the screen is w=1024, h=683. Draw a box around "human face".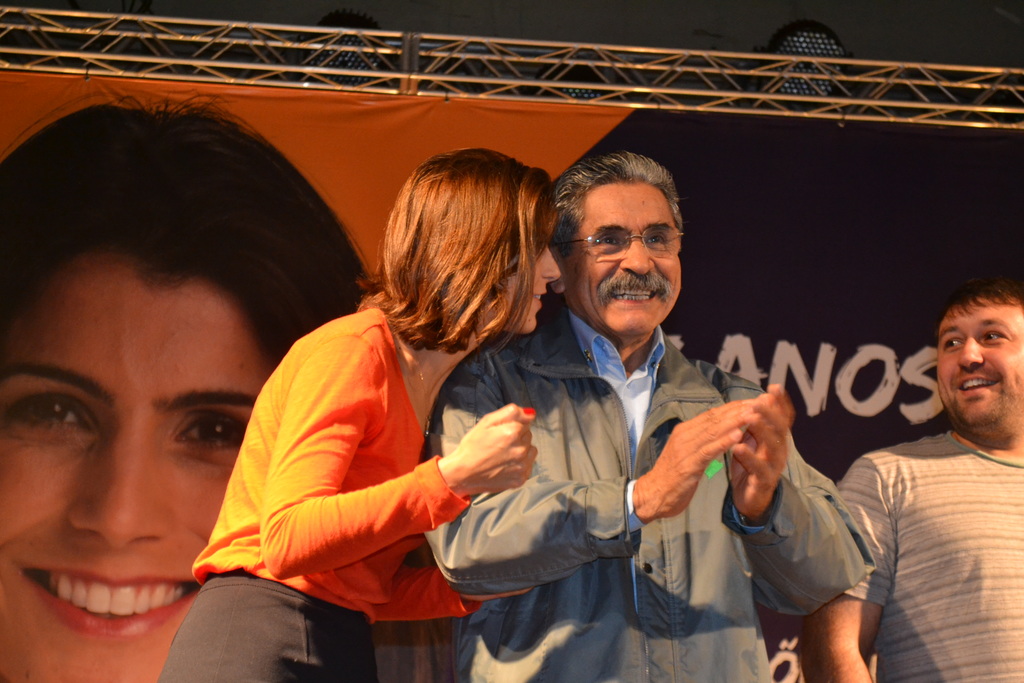
select_region(936, 297, 1023, 424).
